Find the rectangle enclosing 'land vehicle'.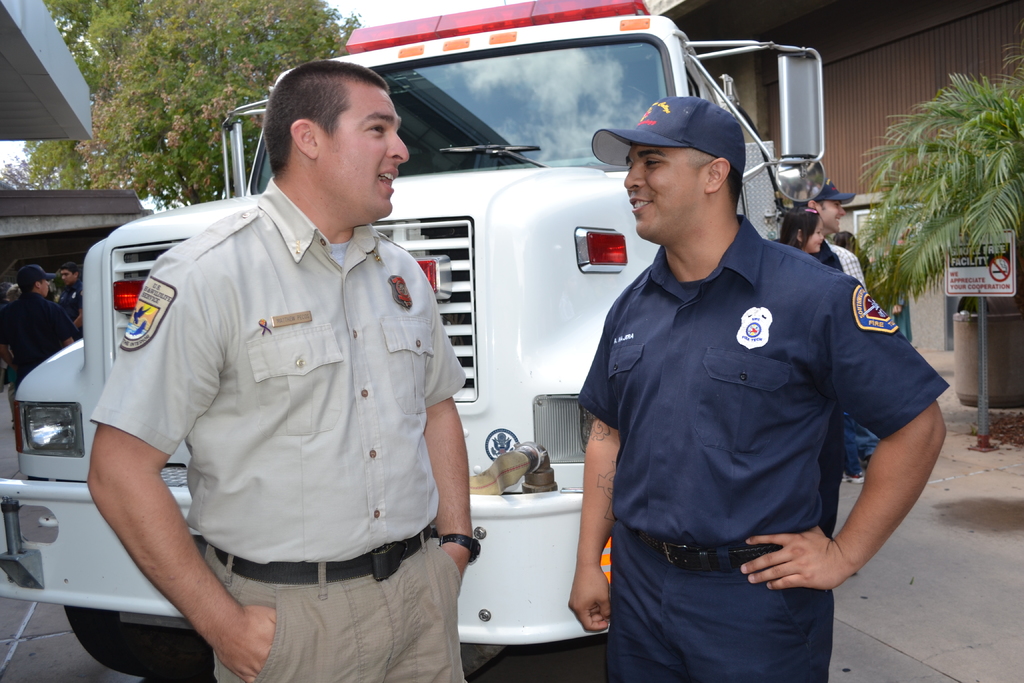
bbox=(1, 60, 765, 614).
